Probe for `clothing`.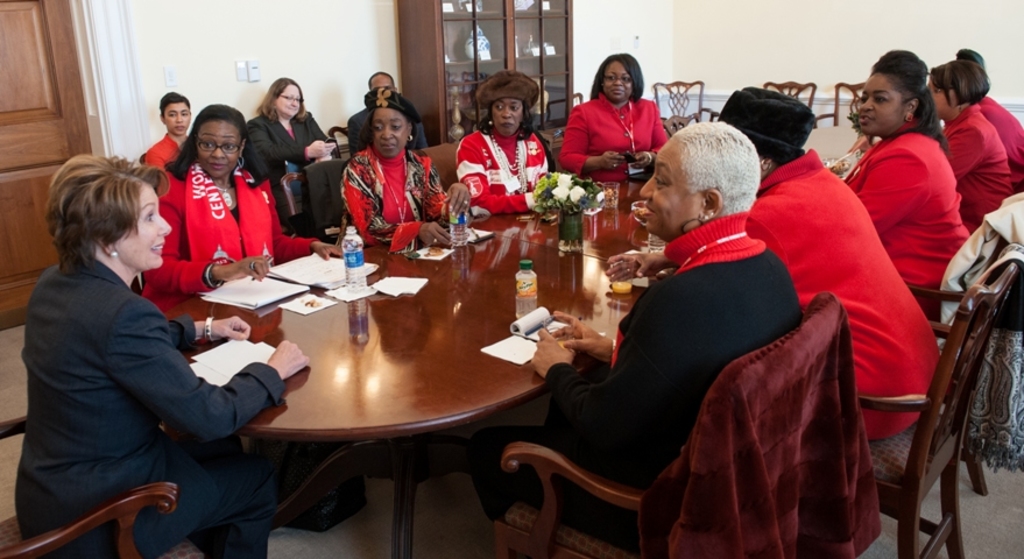
Probe result: [left=458, top=118, right=555, bottom=218].
